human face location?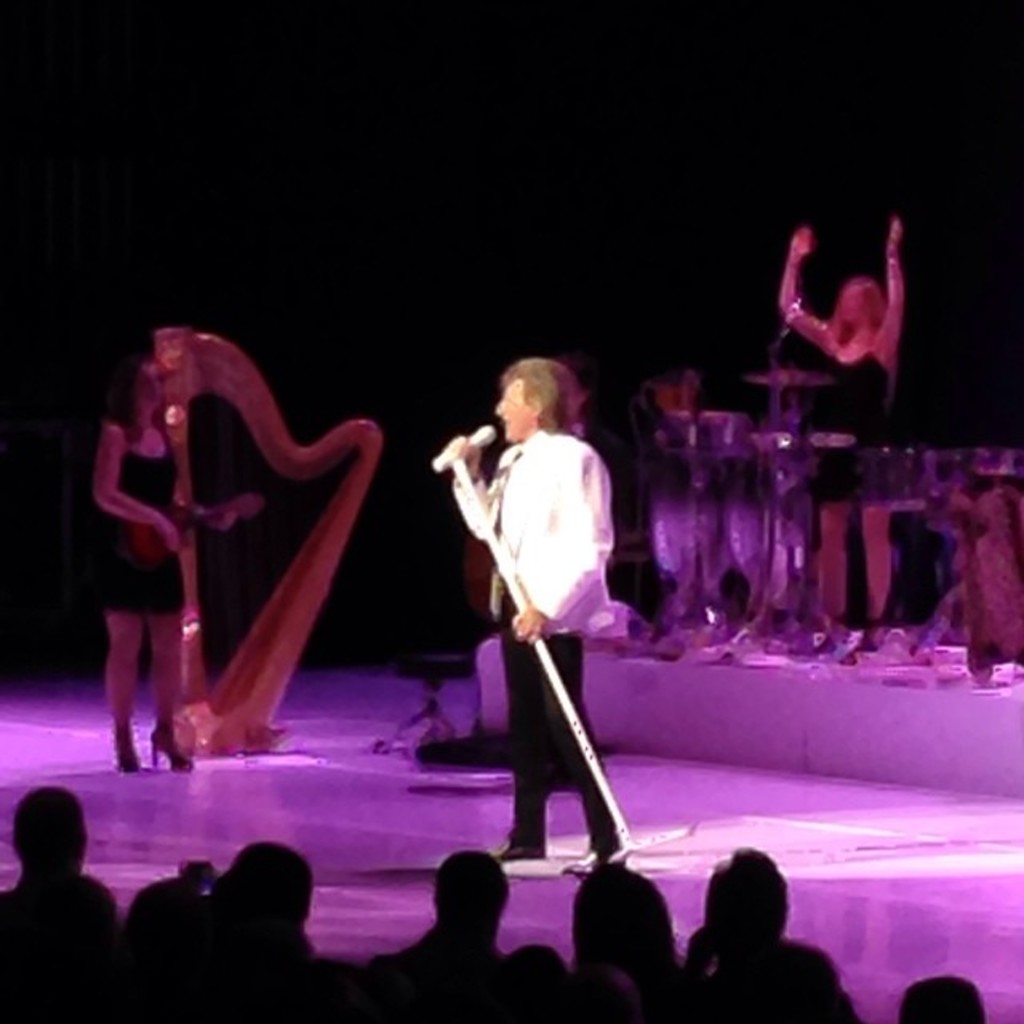
(x1=493, y1=378, x2=534, y2=440)
